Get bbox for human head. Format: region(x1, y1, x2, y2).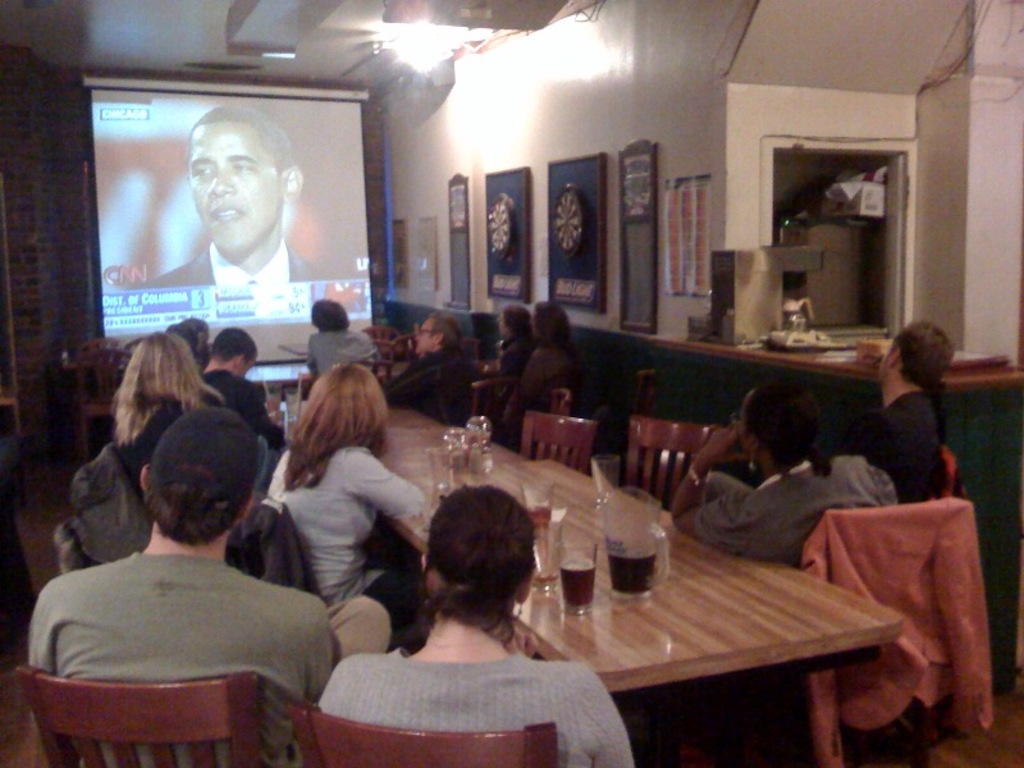
region(500, 307, 531, 340).
